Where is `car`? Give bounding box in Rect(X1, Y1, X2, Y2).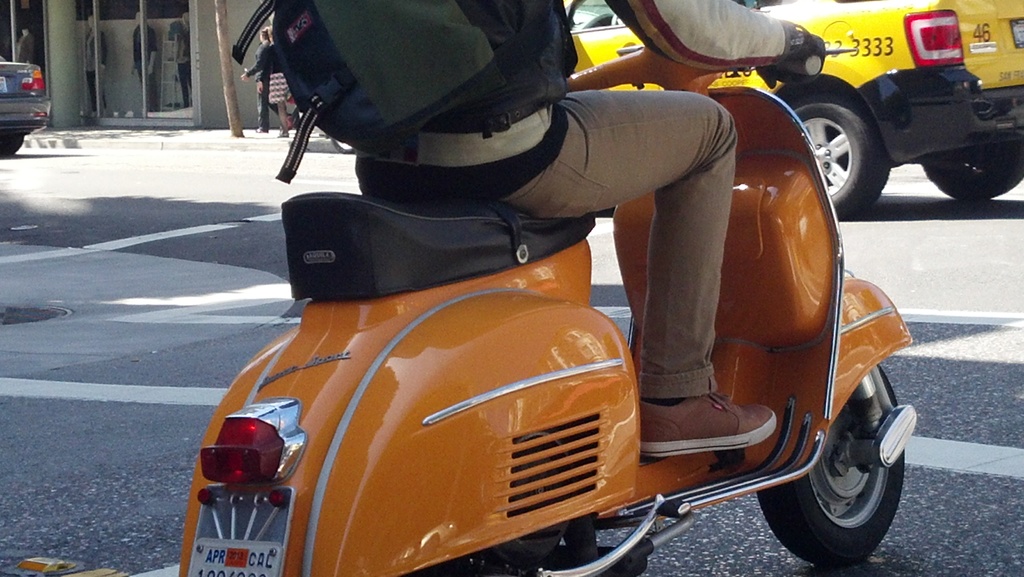
Rect(572, 0, 1023, 217).
